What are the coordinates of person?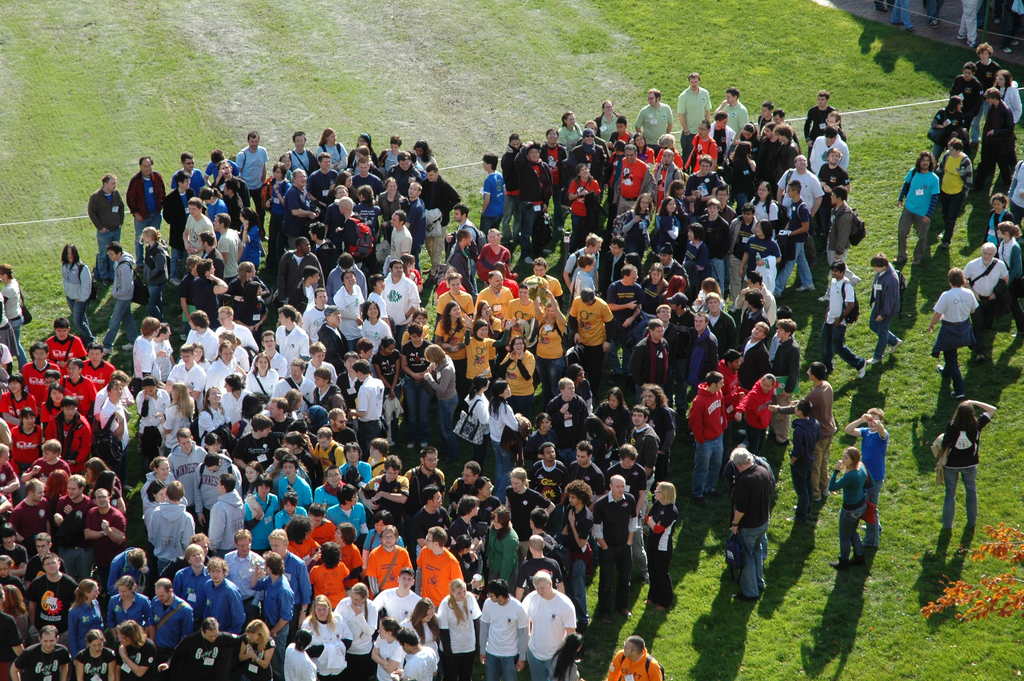
[x1=100, y1=244, x2=133, y2=357].
